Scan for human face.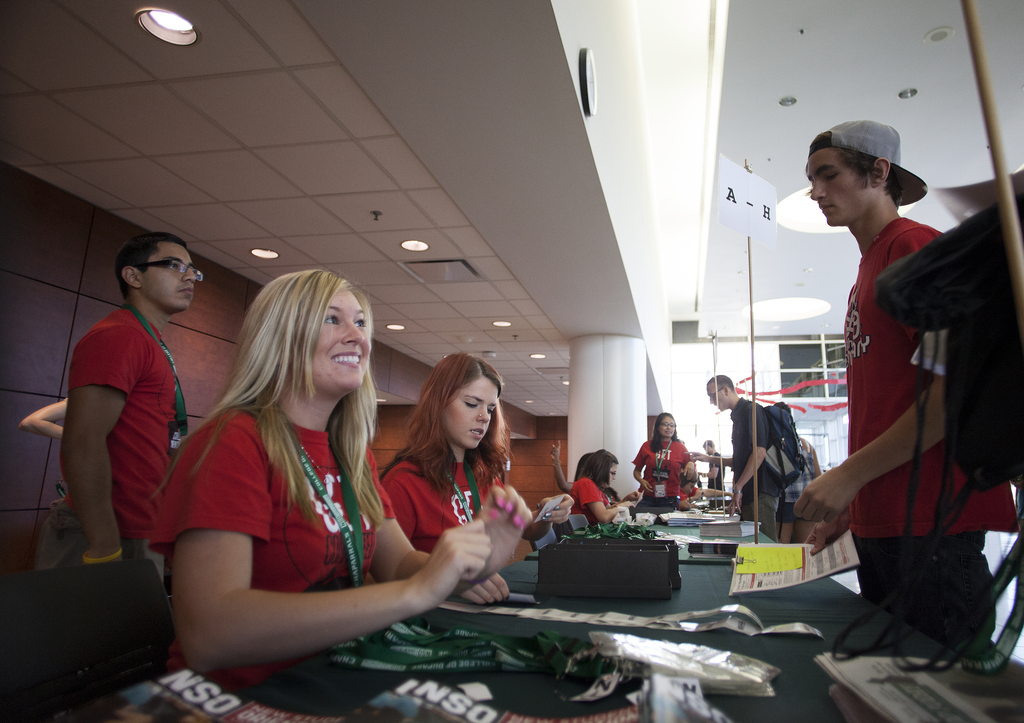
Scan result: region(442, 373, 501, 451).
